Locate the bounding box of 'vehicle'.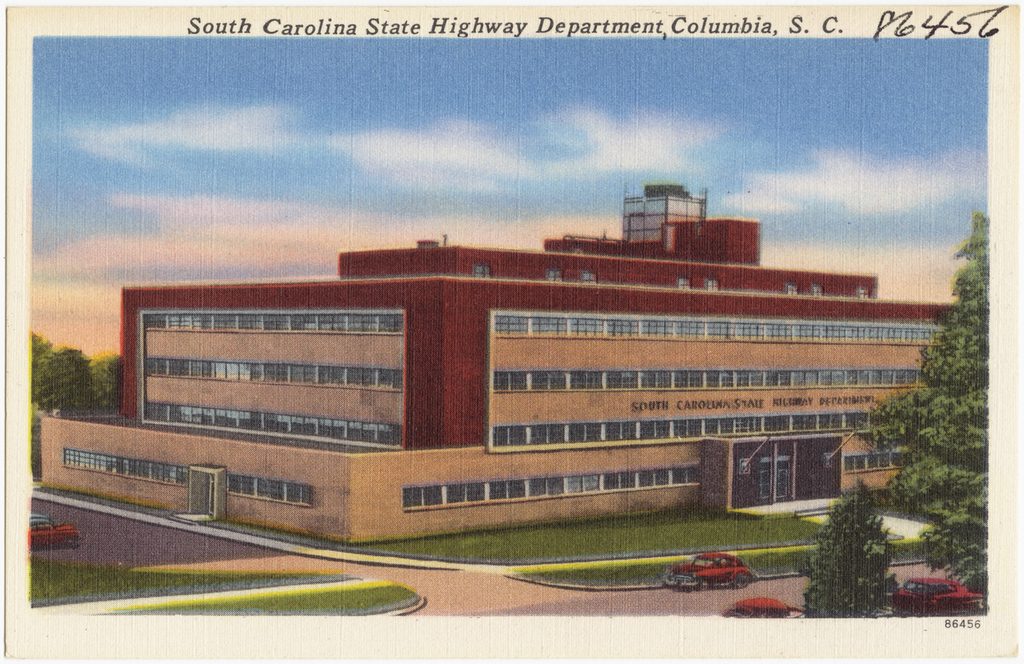
Bounding box: pyautogui.locateOnScreen(890, 574, 993, 617).
